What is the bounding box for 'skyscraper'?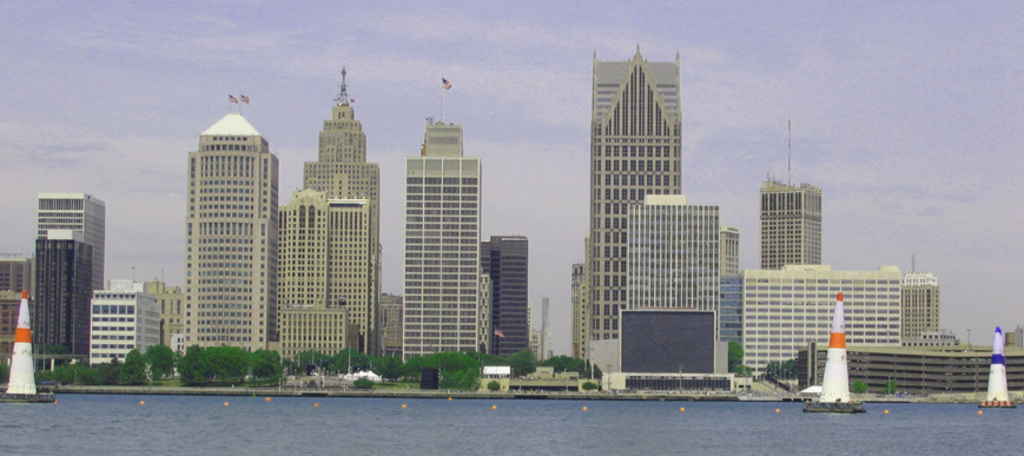
bbox=(183, 106, 280, 361).
